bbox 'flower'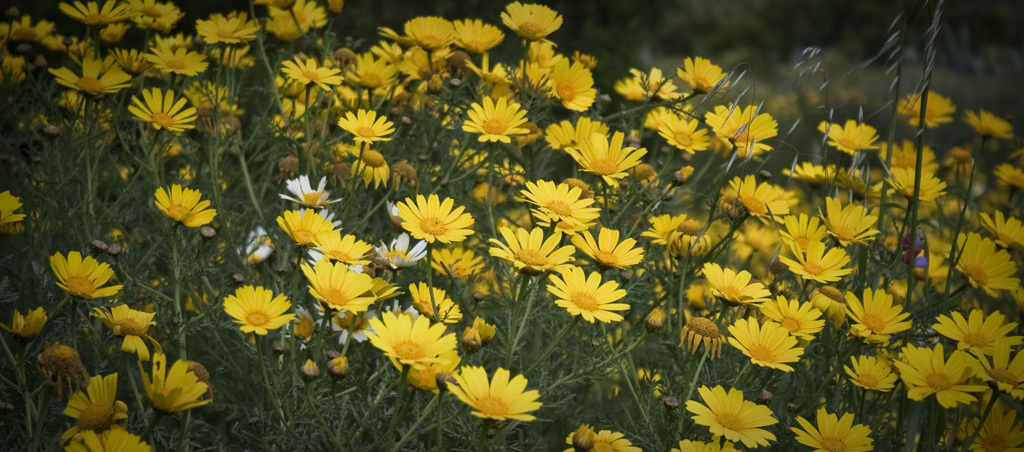
<box>877,136,938,168</box>
